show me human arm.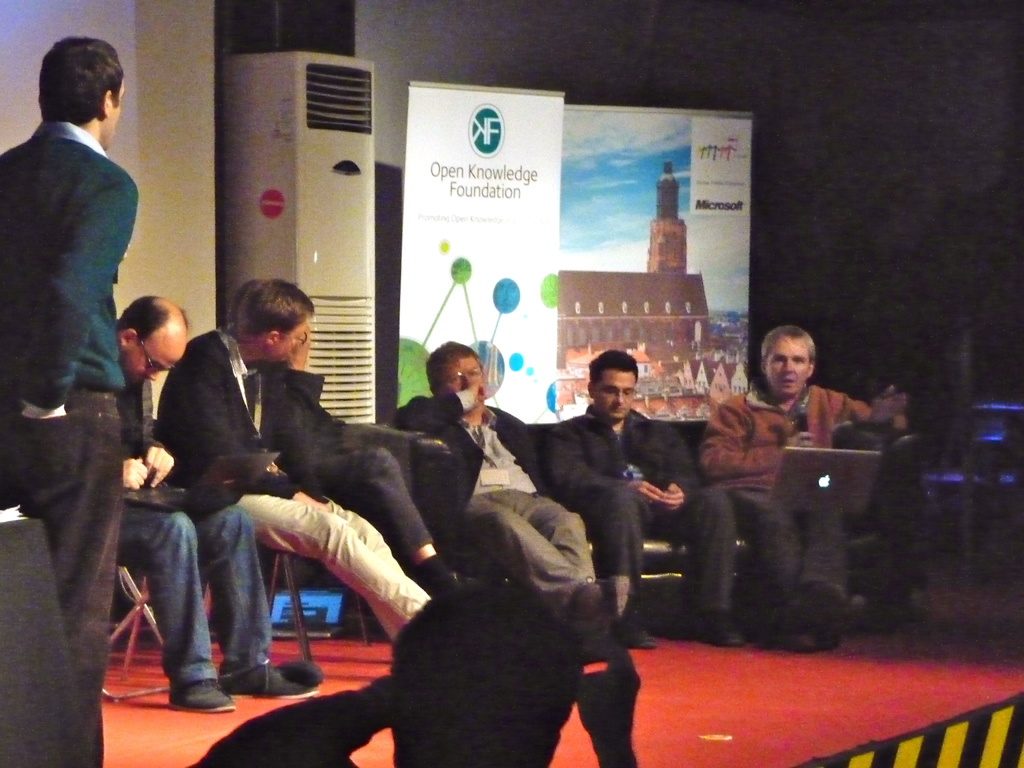
human arm is here: <region>694, 402, 821, 483</region>.
